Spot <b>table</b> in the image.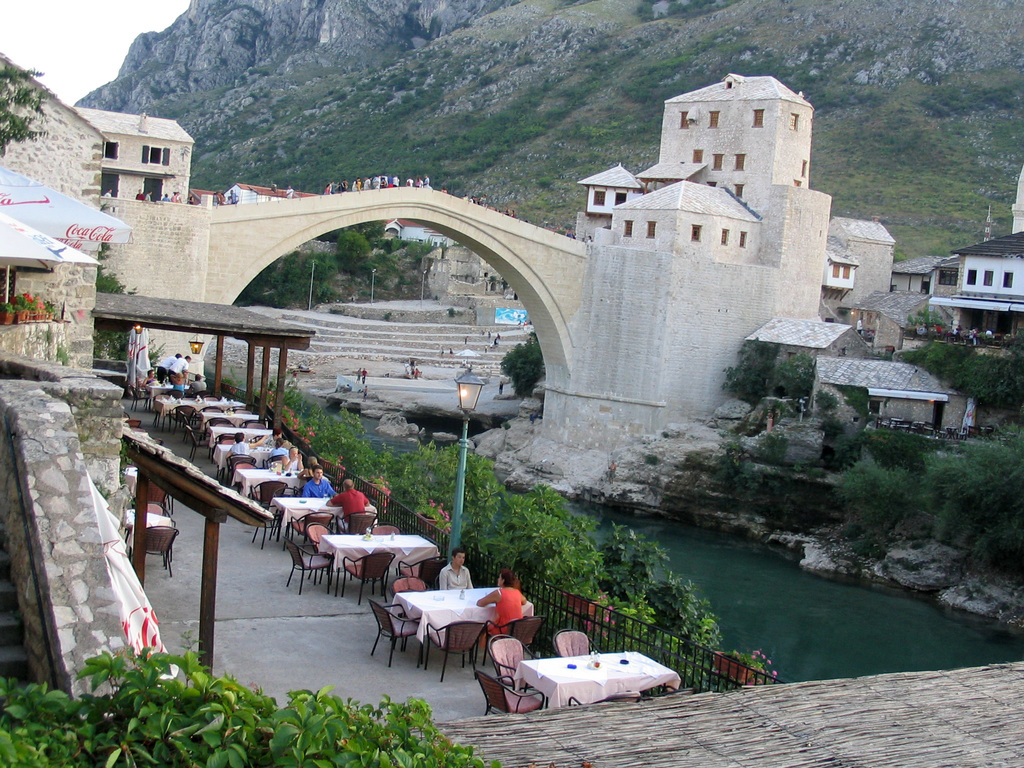
<b>table</b> found at locate(388, 592, 513, 671).
